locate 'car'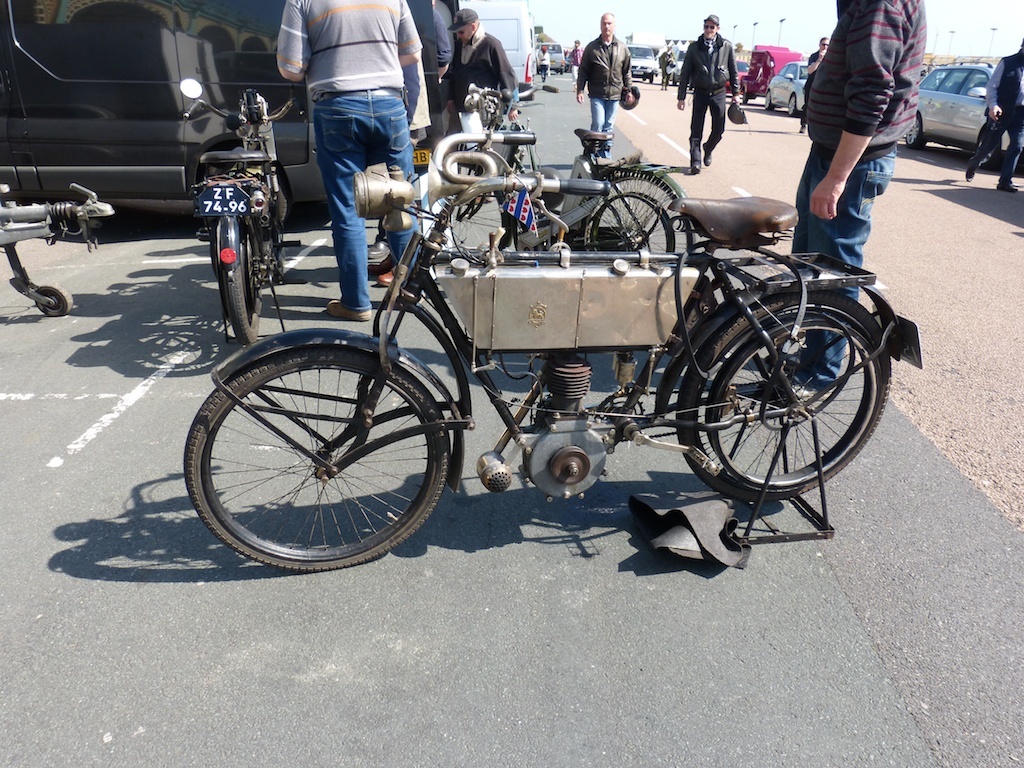
x1=724, y1=57, x2=751, y2=96
